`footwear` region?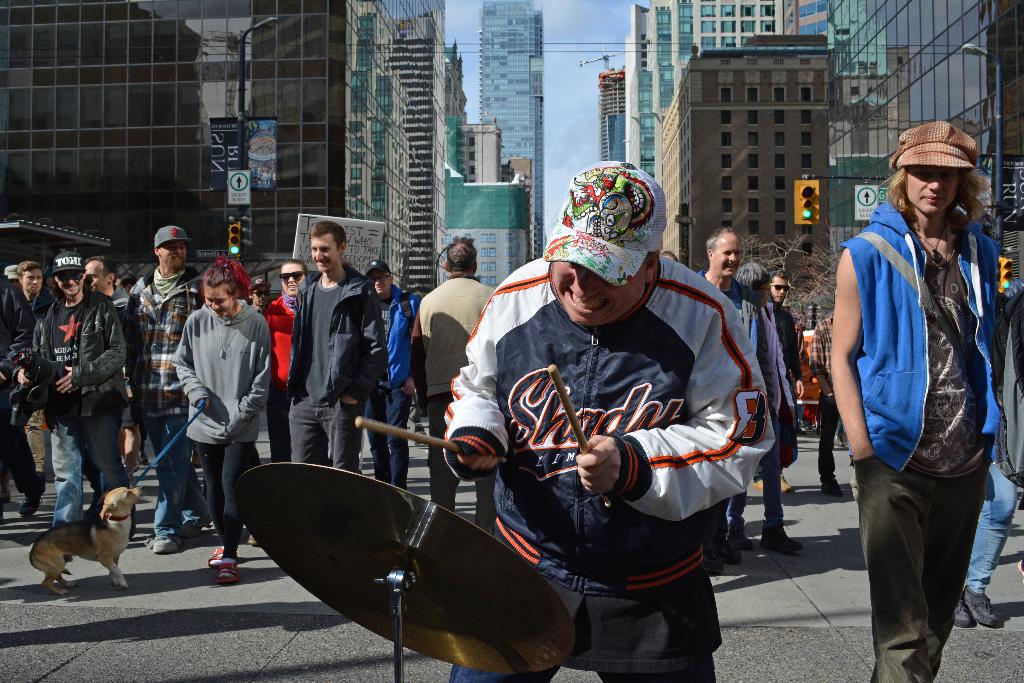
(757, 475, 796, 493)
